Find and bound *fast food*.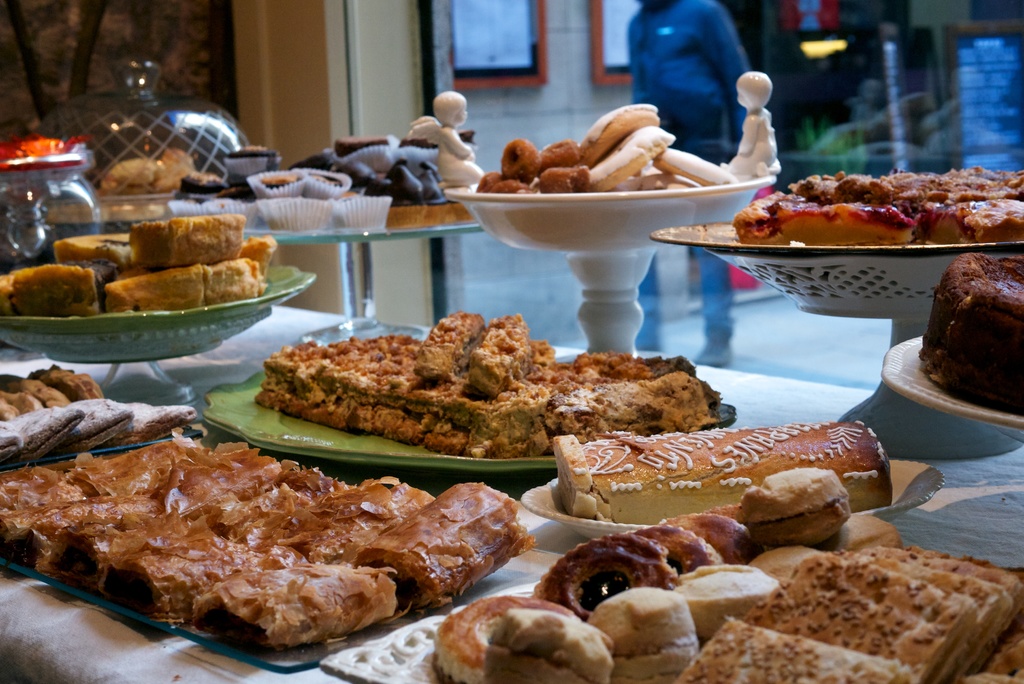
Bound: Rect(755, 546, 833, 587).
